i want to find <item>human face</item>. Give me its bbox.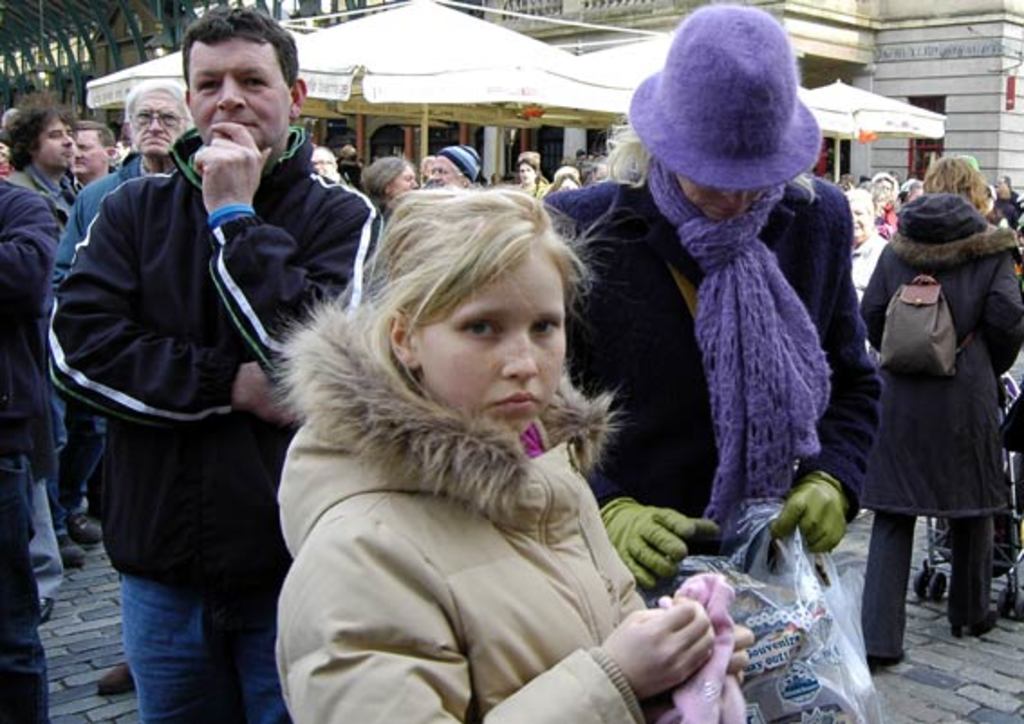
874/177/892/191.
